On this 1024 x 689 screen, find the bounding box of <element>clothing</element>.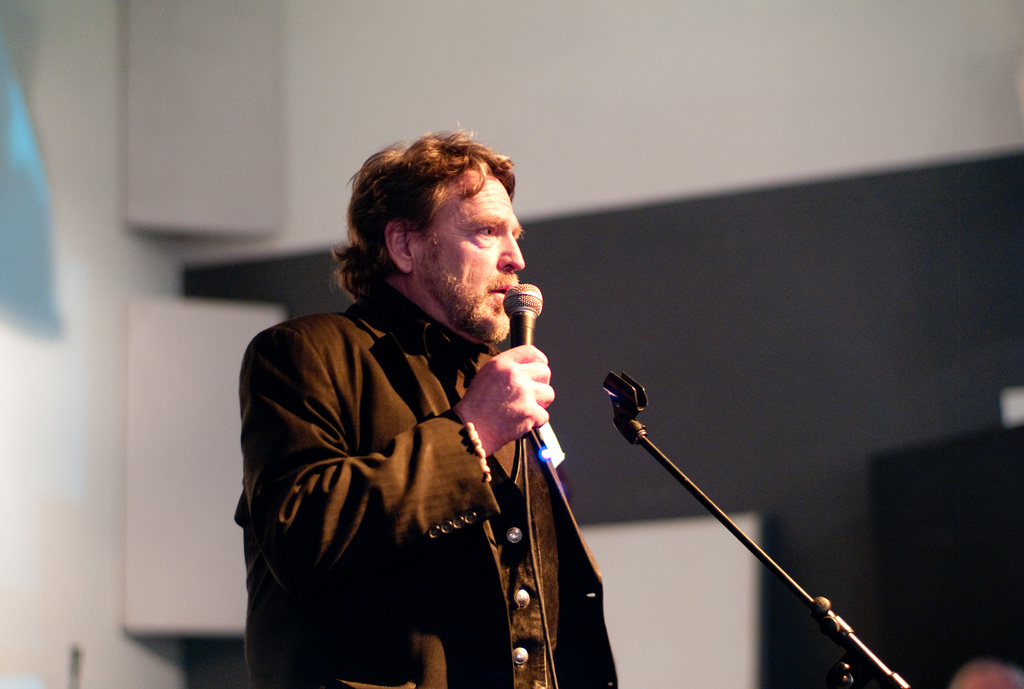
Bounding box: bbox=(230, 253, 577, 671).
